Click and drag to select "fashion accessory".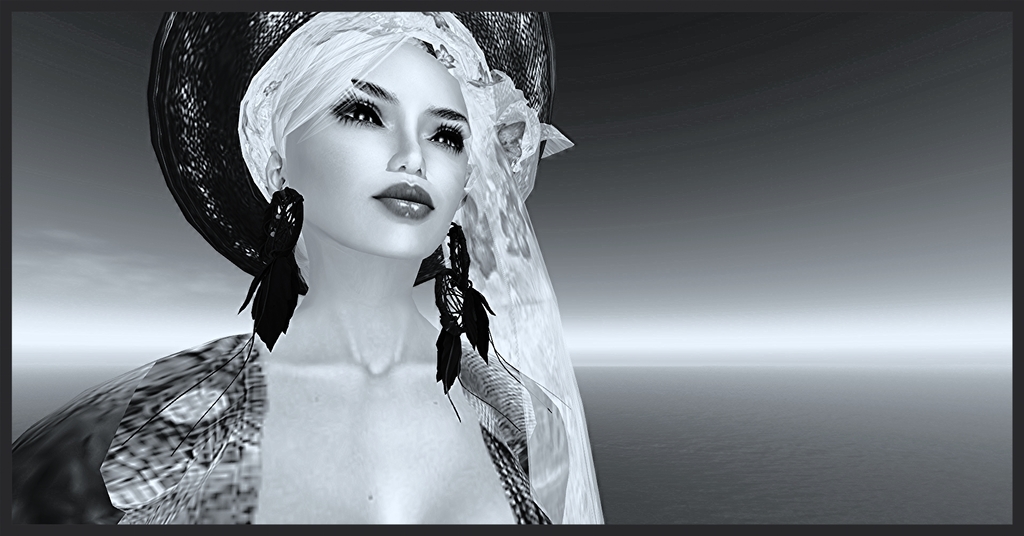
Selection: <box>412,220,520,423</box>.
